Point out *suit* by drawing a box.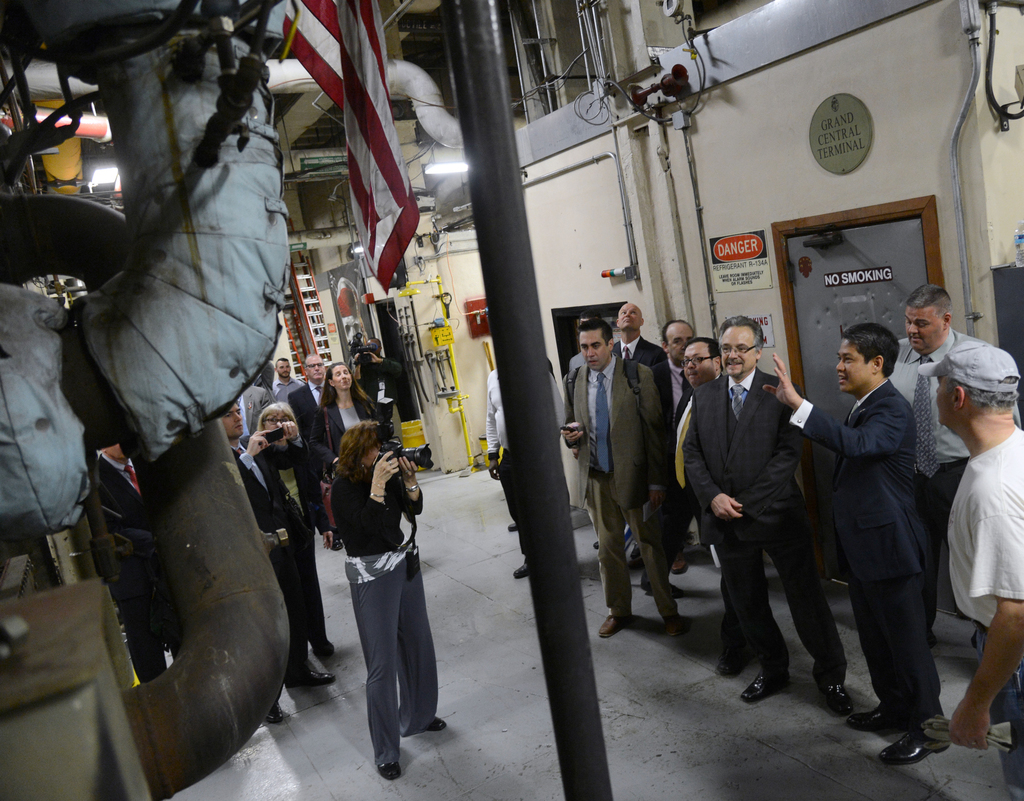
bbox=[286, 380, 324, 439].
